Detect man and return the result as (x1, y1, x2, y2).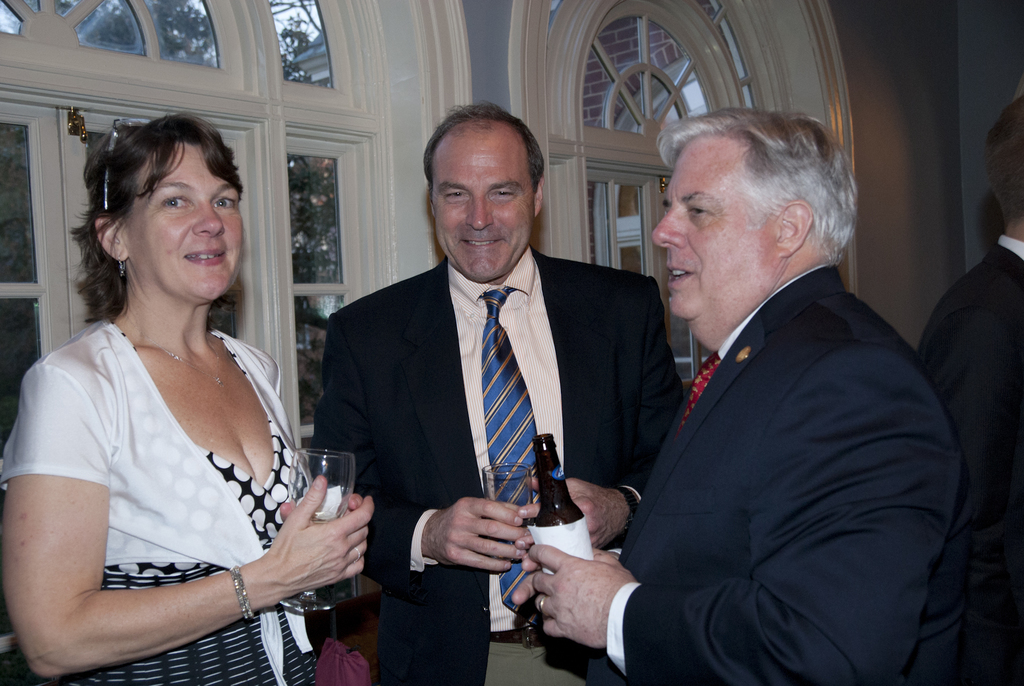
(918, 76, 1023, 685).
